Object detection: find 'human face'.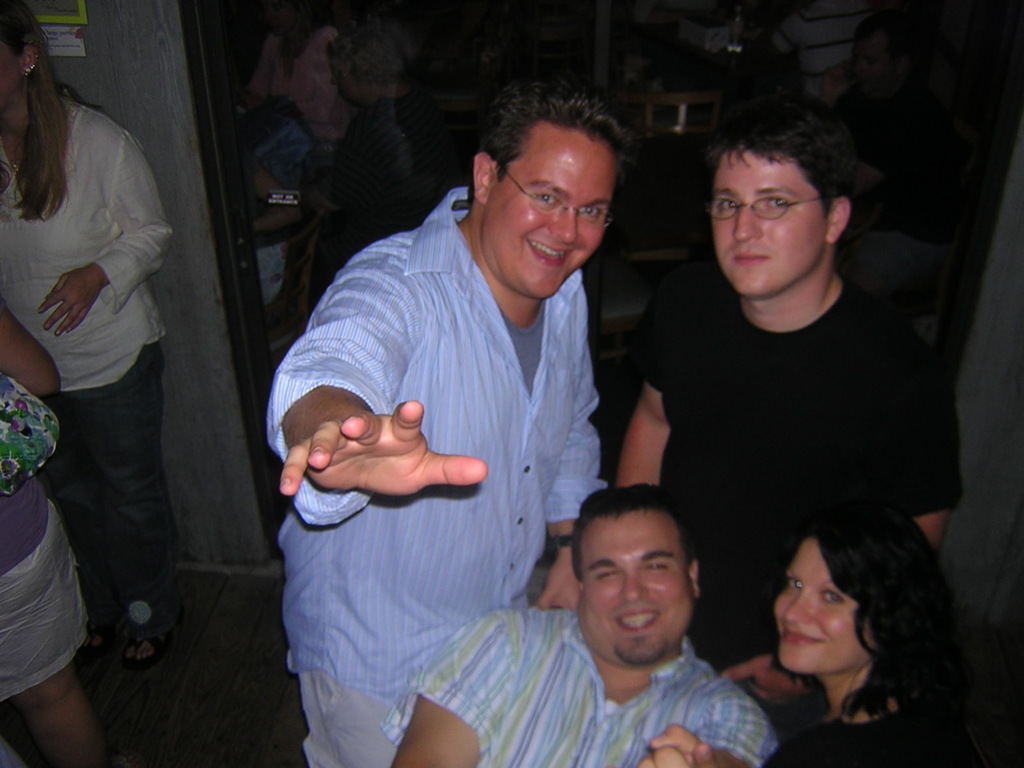
x1=326 y1=65 x2=365 y2=111.
